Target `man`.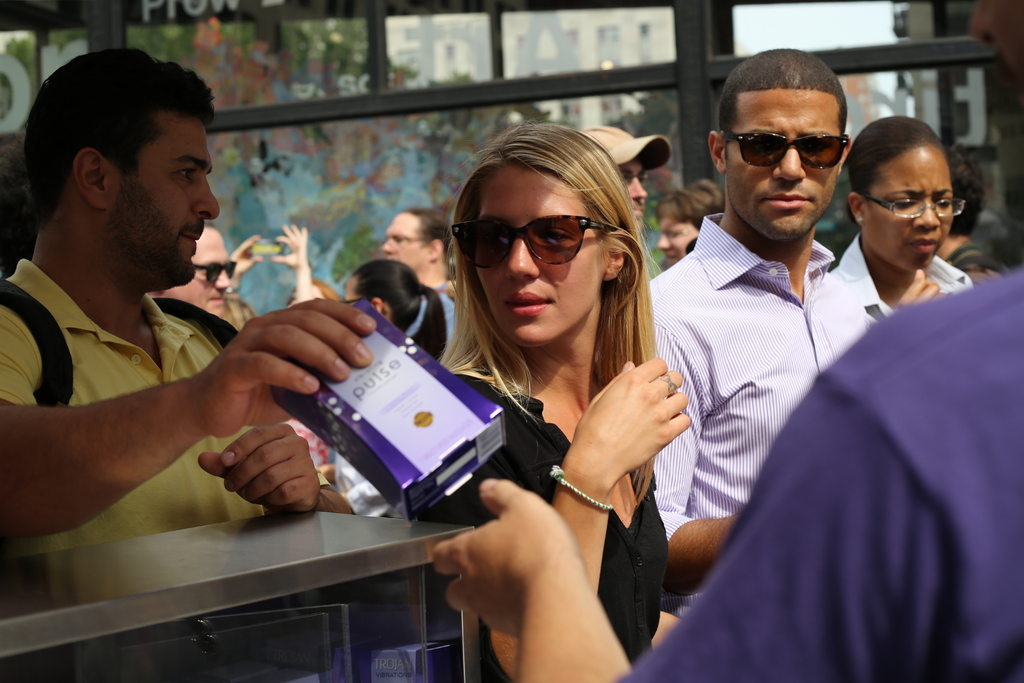
Target region: 938,141,1001,290.
